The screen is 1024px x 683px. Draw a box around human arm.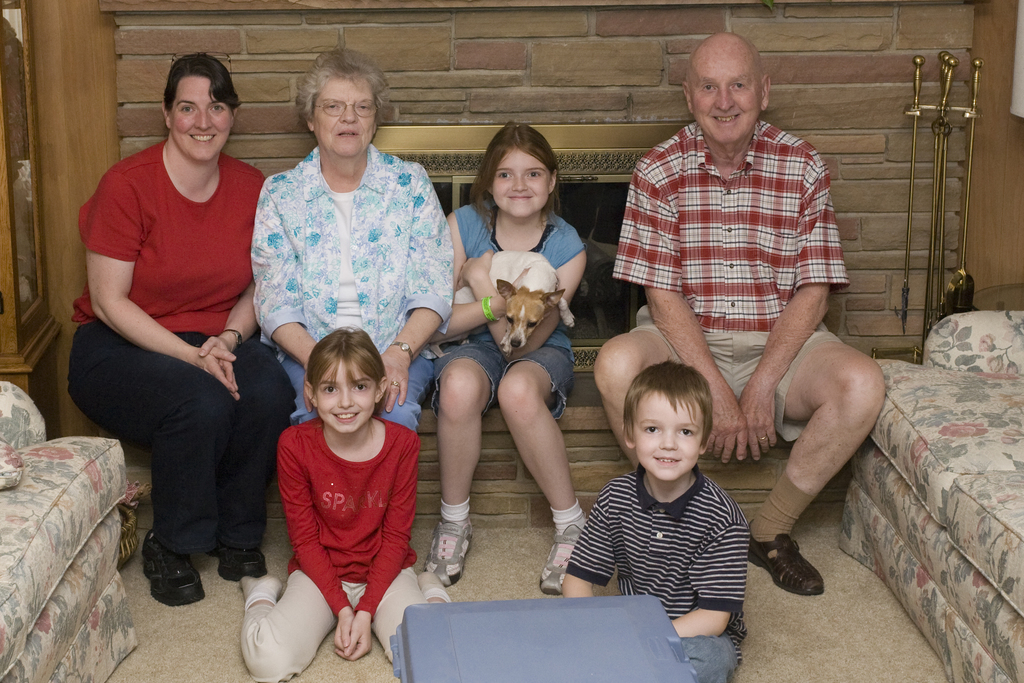
left=637, top=143, right=751, bottom=473.
